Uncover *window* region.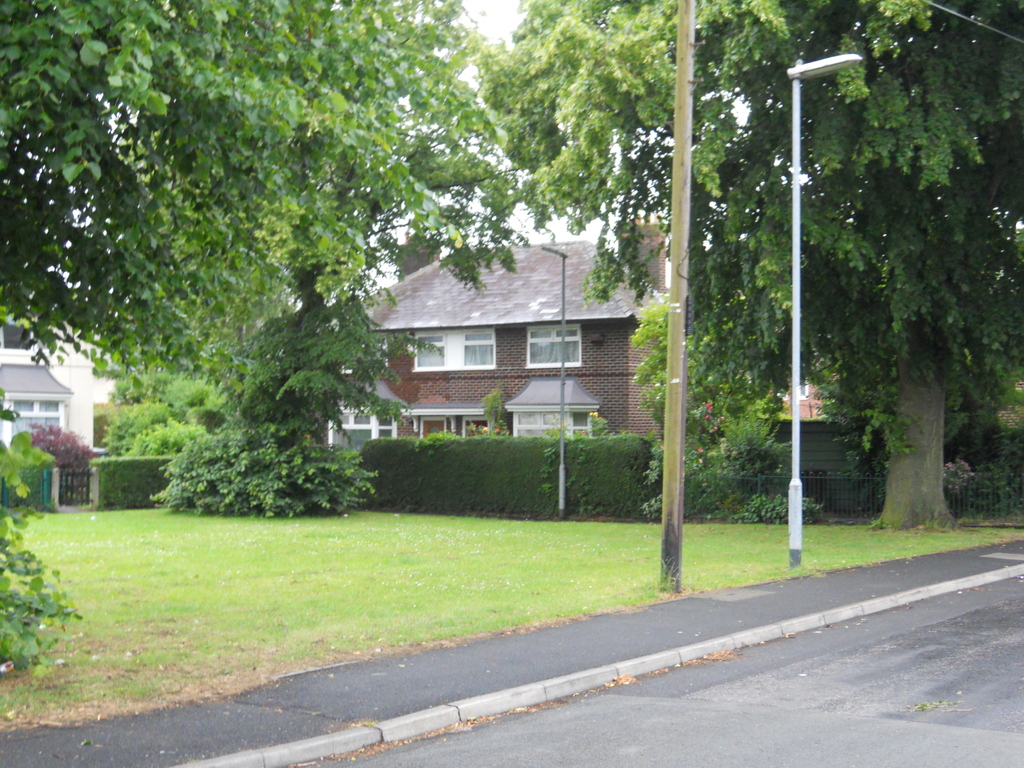
Uncovered: box(22, 397, 90, 426).
